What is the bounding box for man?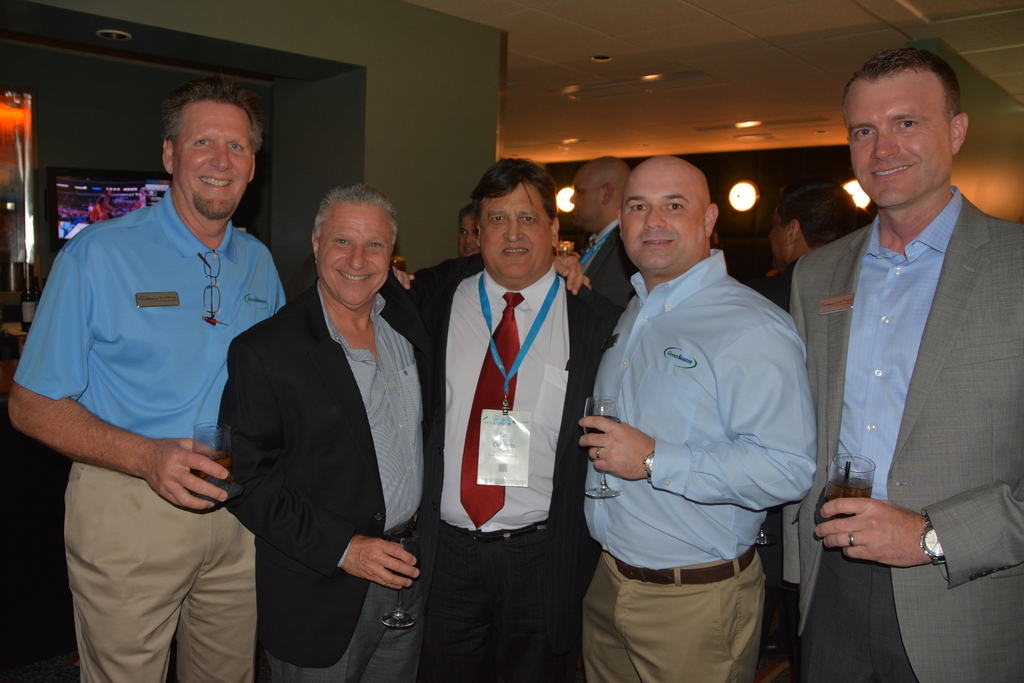
Rect(394, 158, 619, 682).
